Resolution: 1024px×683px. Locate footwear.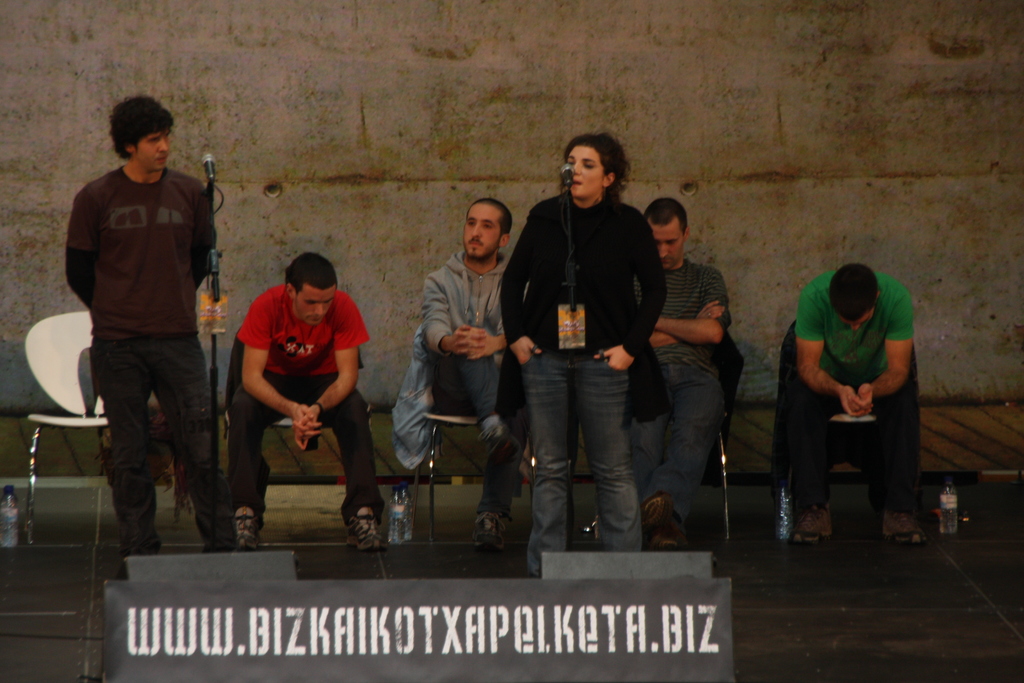
l=237, t=501, r=266, b=547.
